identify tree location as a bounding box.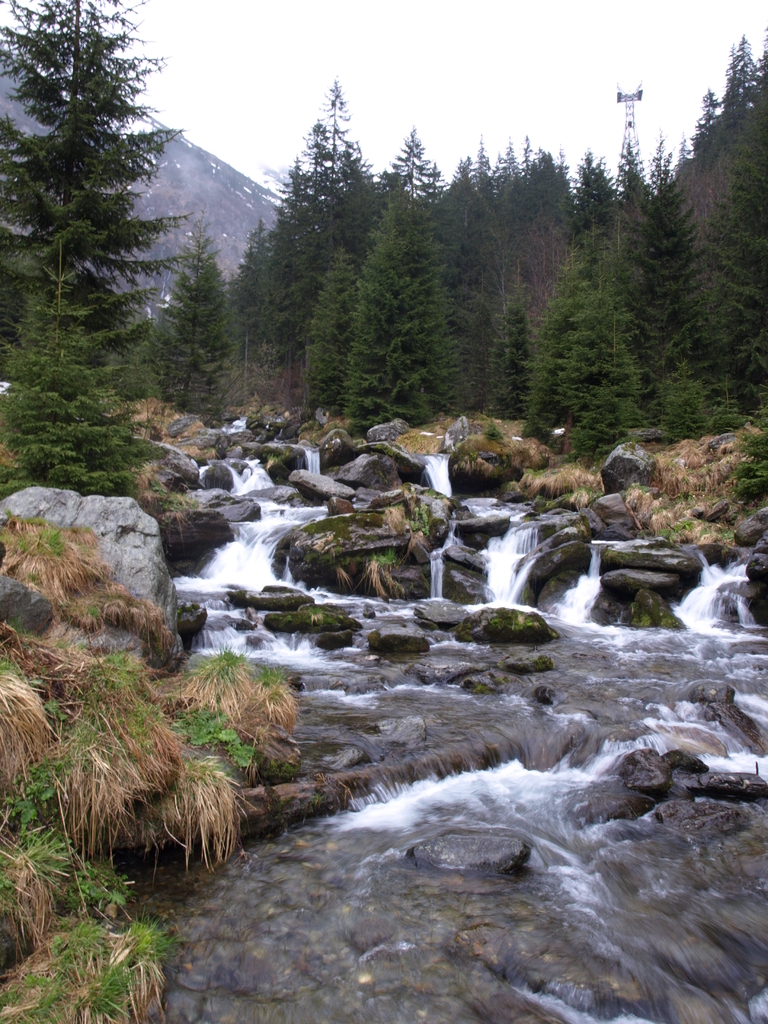
295/117/337/294.
